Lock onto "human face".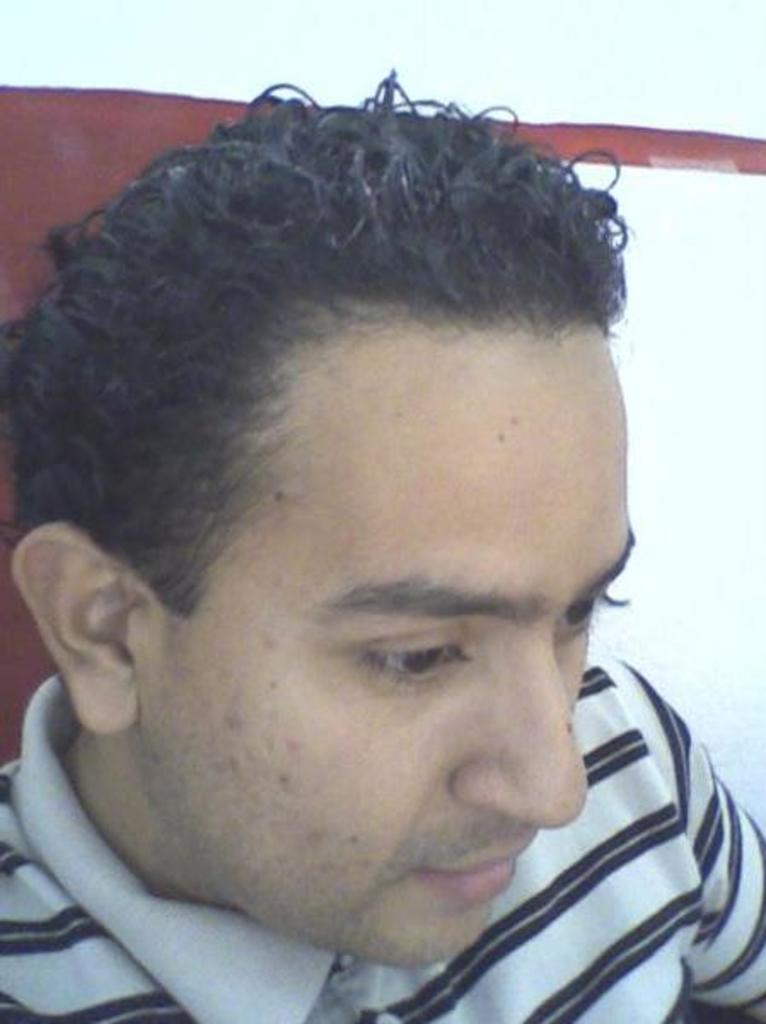
Locked: <region>136, 321, 635, 963</region>.
